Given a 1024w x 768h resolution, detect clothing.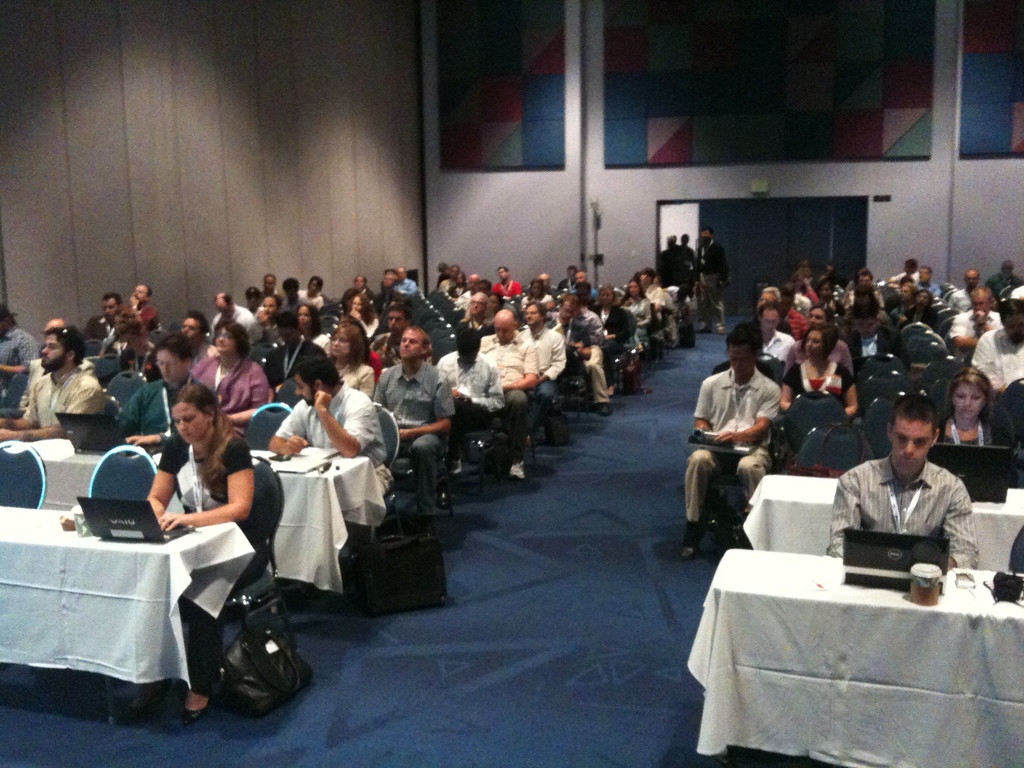
BBox(903, 305, 936, 331).
